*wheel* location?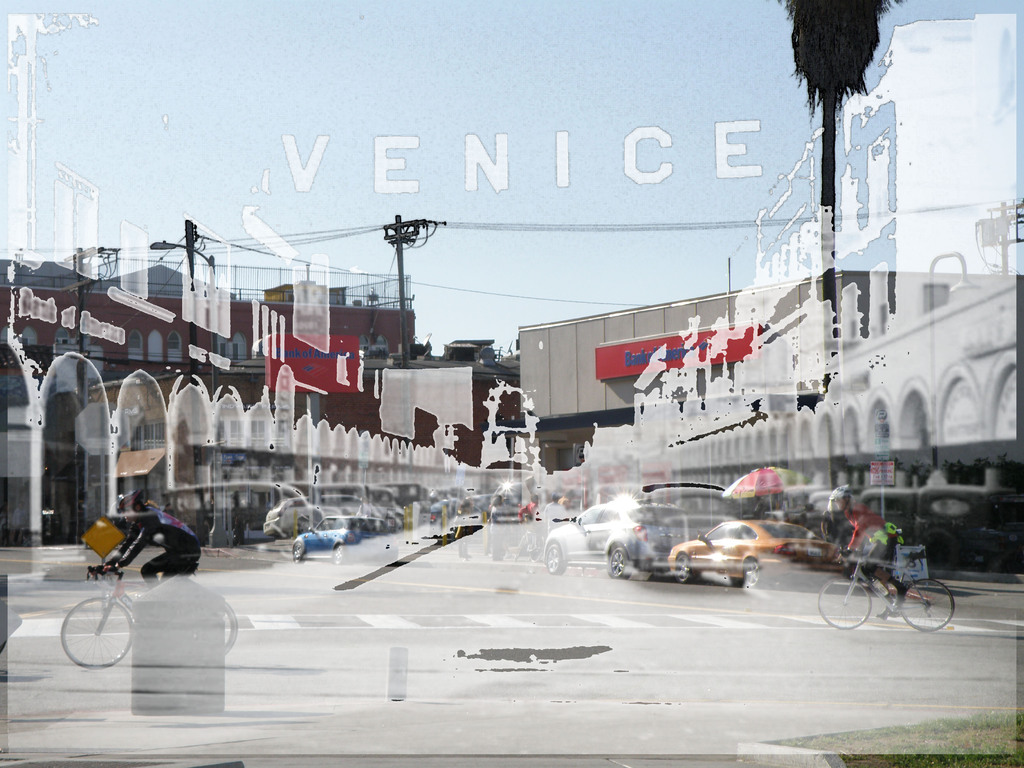
box=[816, 577, 868, 626]
